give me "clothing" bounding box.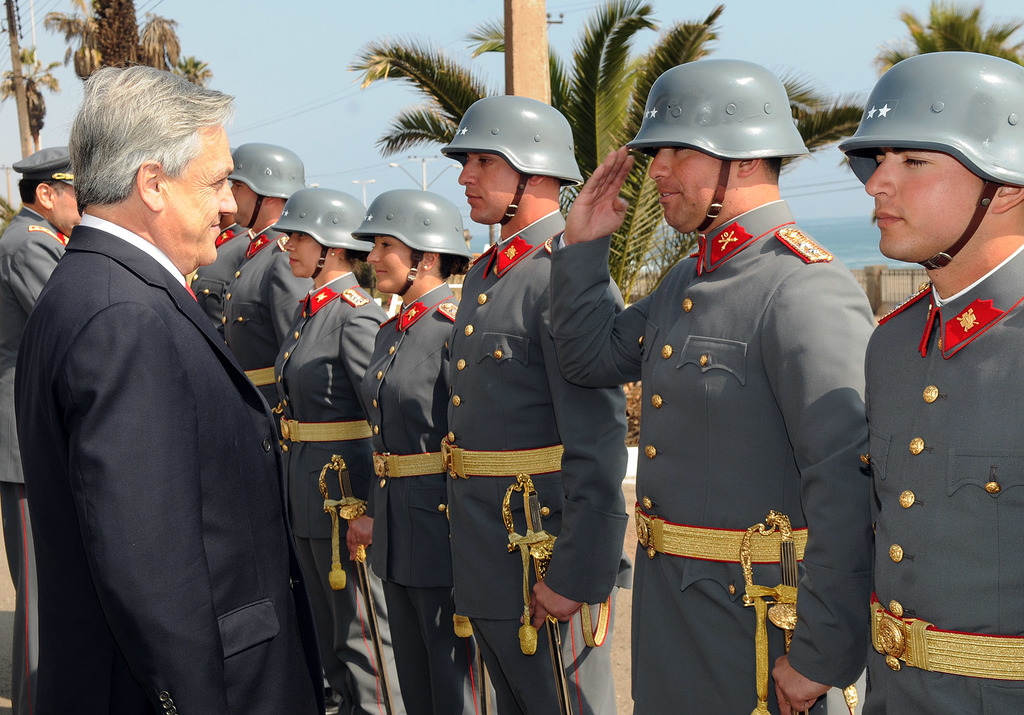
region(442, 87, 627, 714).
